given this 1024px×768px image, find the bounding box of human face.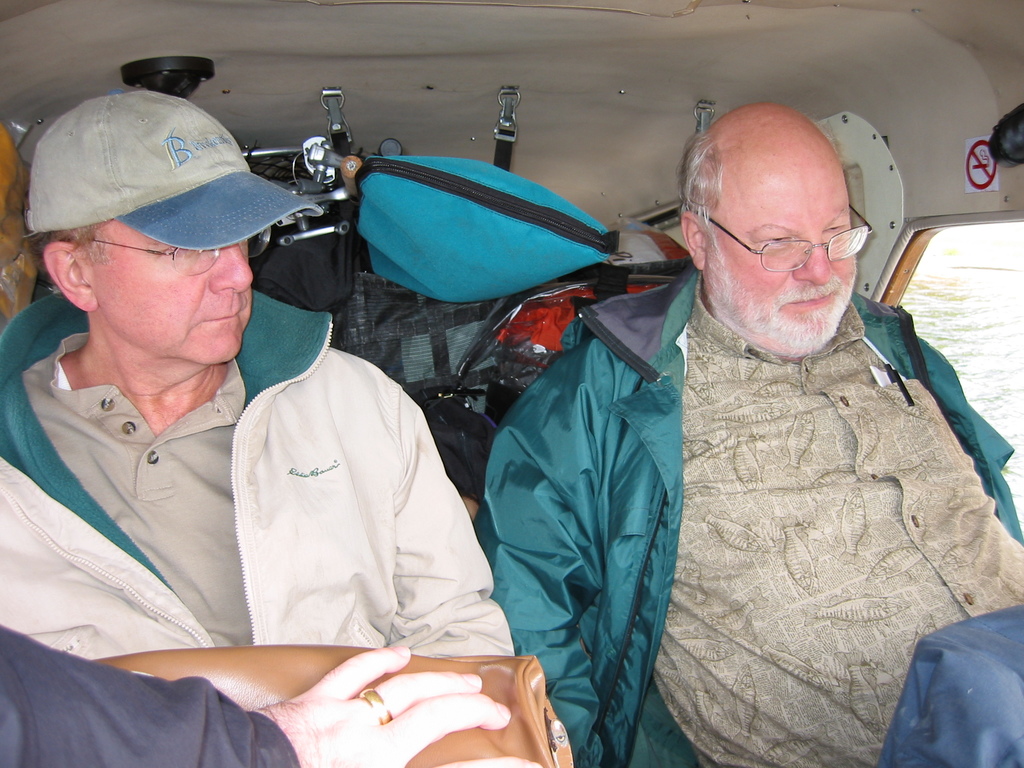
rect(88, 219, 252, 365).
